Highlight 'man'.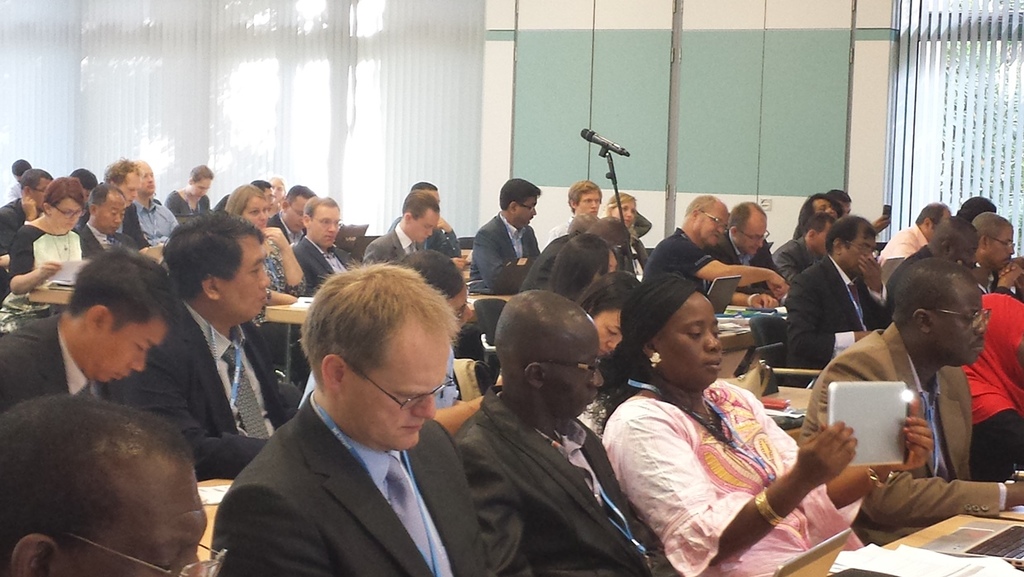
Highlighted region: BBox(473, 184, 557, 274).
